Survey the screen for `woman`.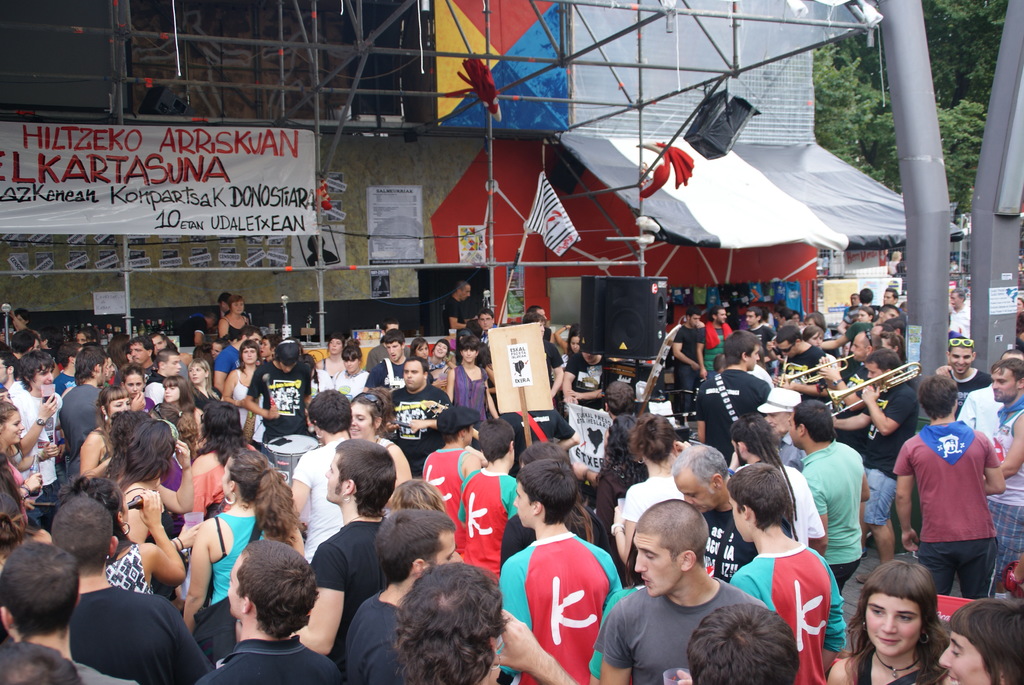
Survey found: (x1=82, y1=384, x2=132, y2=482).
